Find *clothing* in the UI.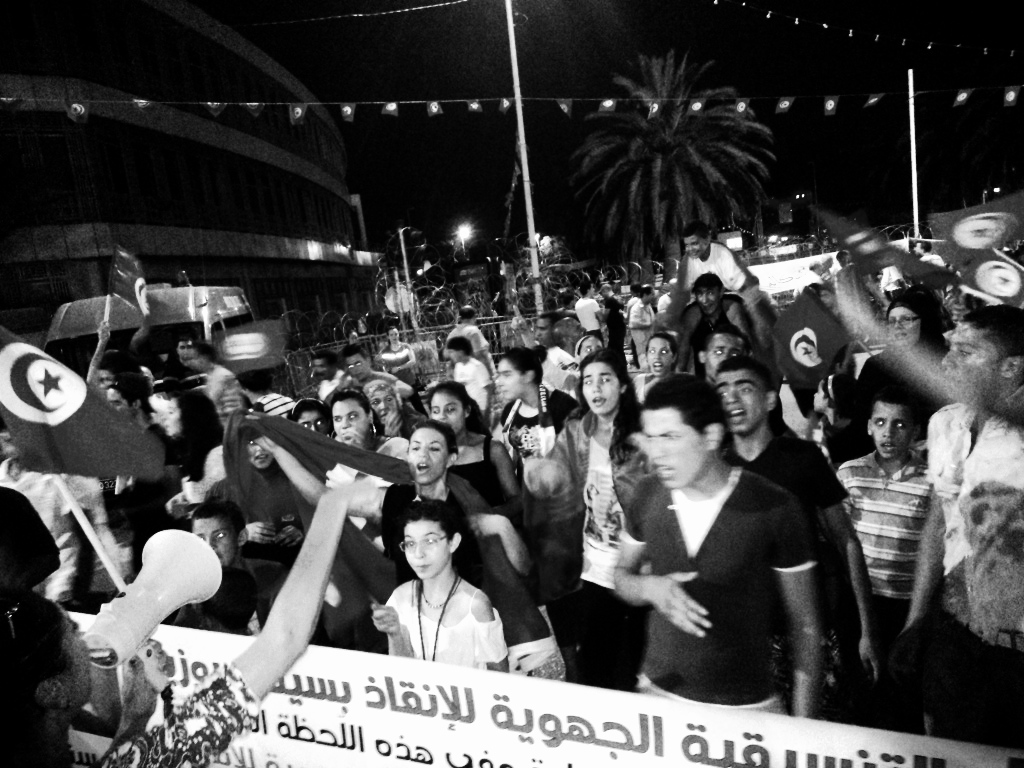
UI element at x1=573 y1=295 x2=604 y2=340.
